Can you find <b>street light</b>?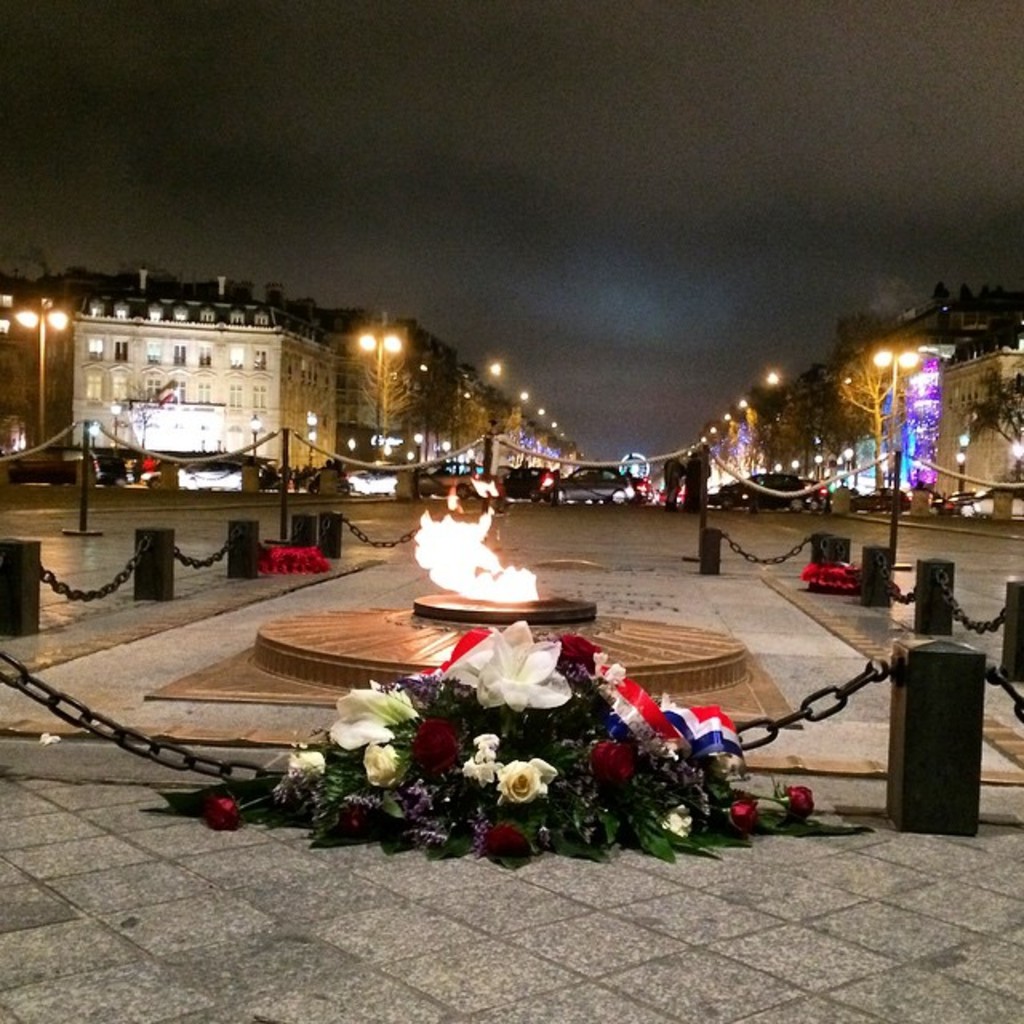
Yes, bounding box: detection(763, 373, 781, 390).
